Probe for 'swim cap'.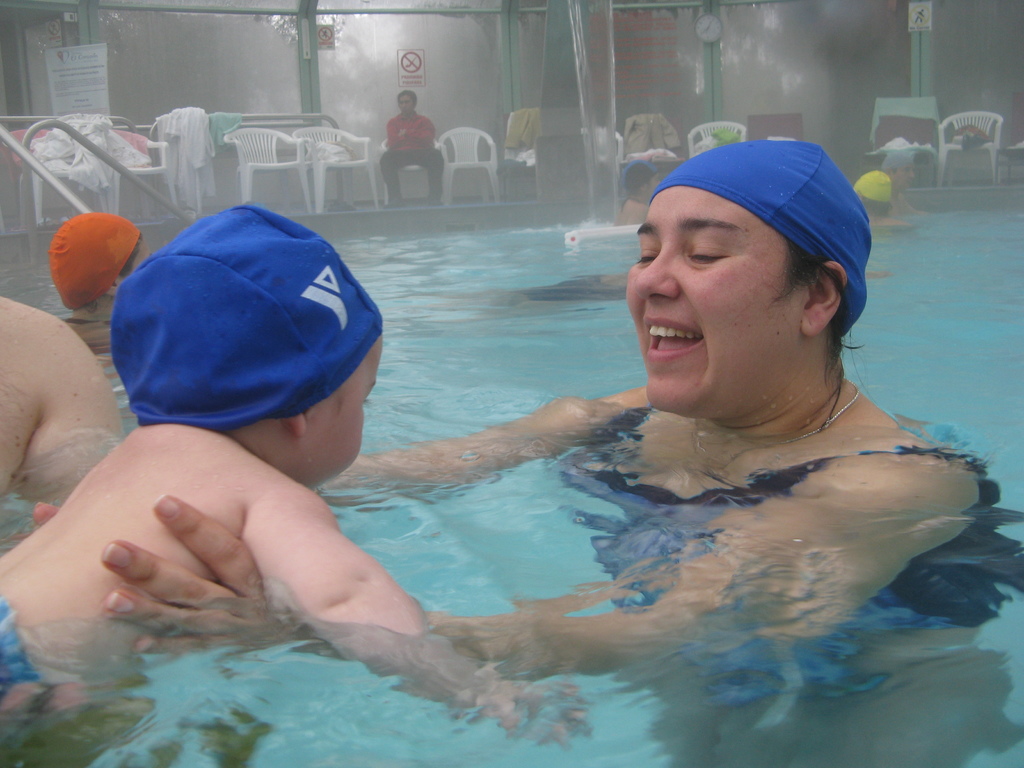
Probe result: detection(850, 170, 890, 202).
